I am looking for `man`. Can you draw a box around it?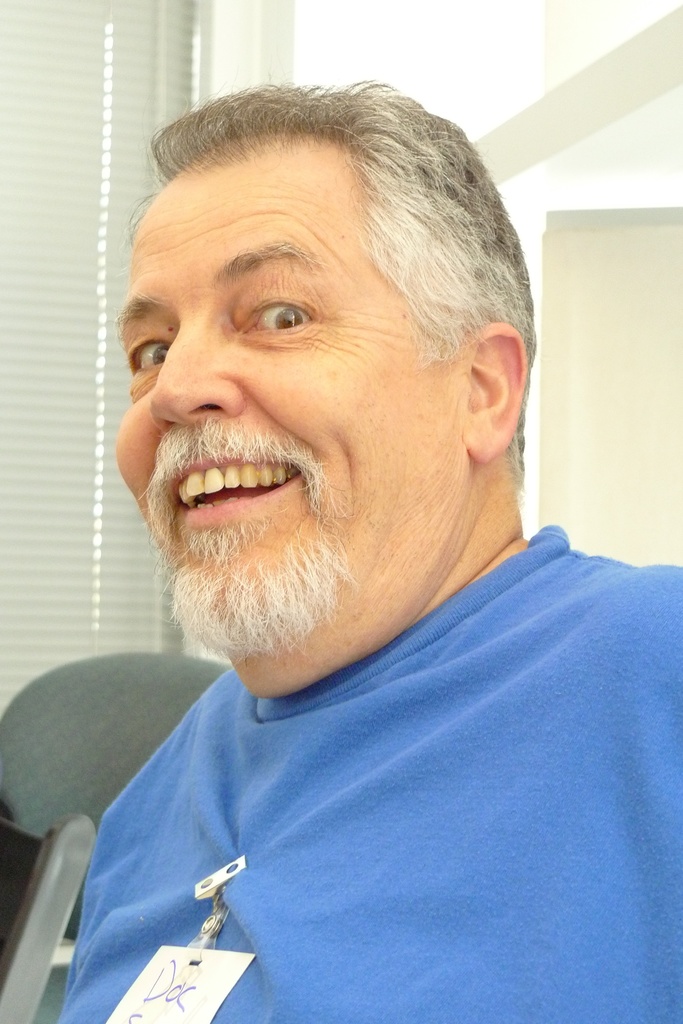
Sure, the bounding box is {"left": 22, "top": 93, "right": 674, "bottom": 1014}.
